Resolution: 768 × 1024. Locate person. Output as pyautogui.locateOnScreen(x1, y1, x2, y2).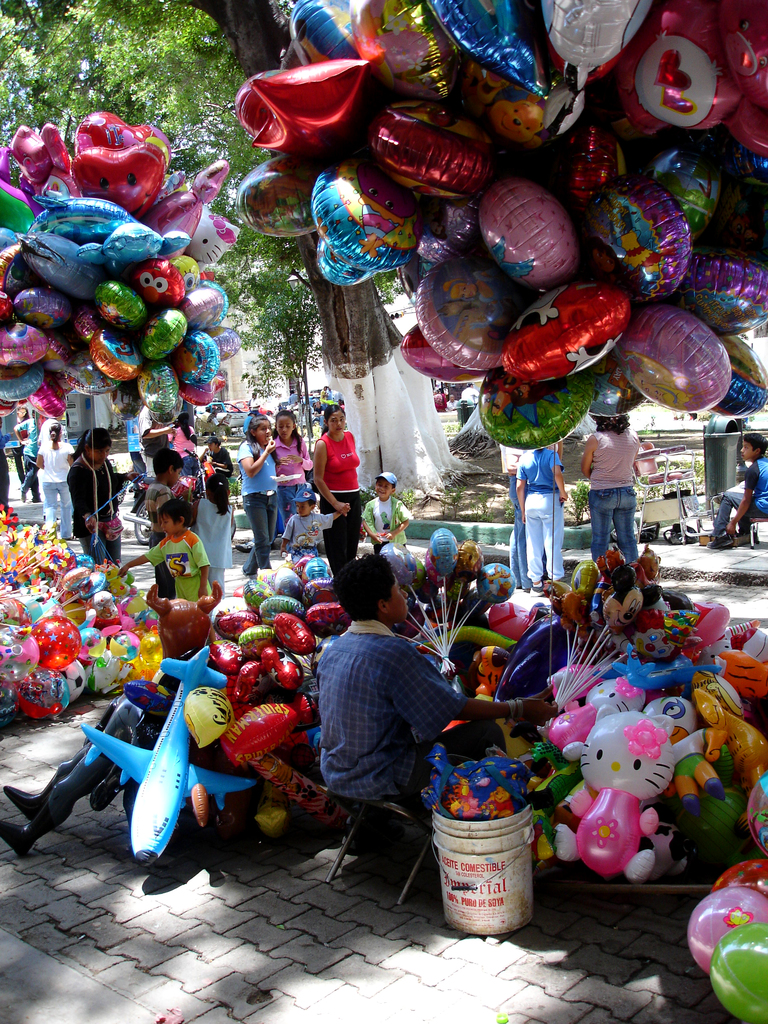
pyautogui.locateOnScreen(520, 435, 565, 600).
